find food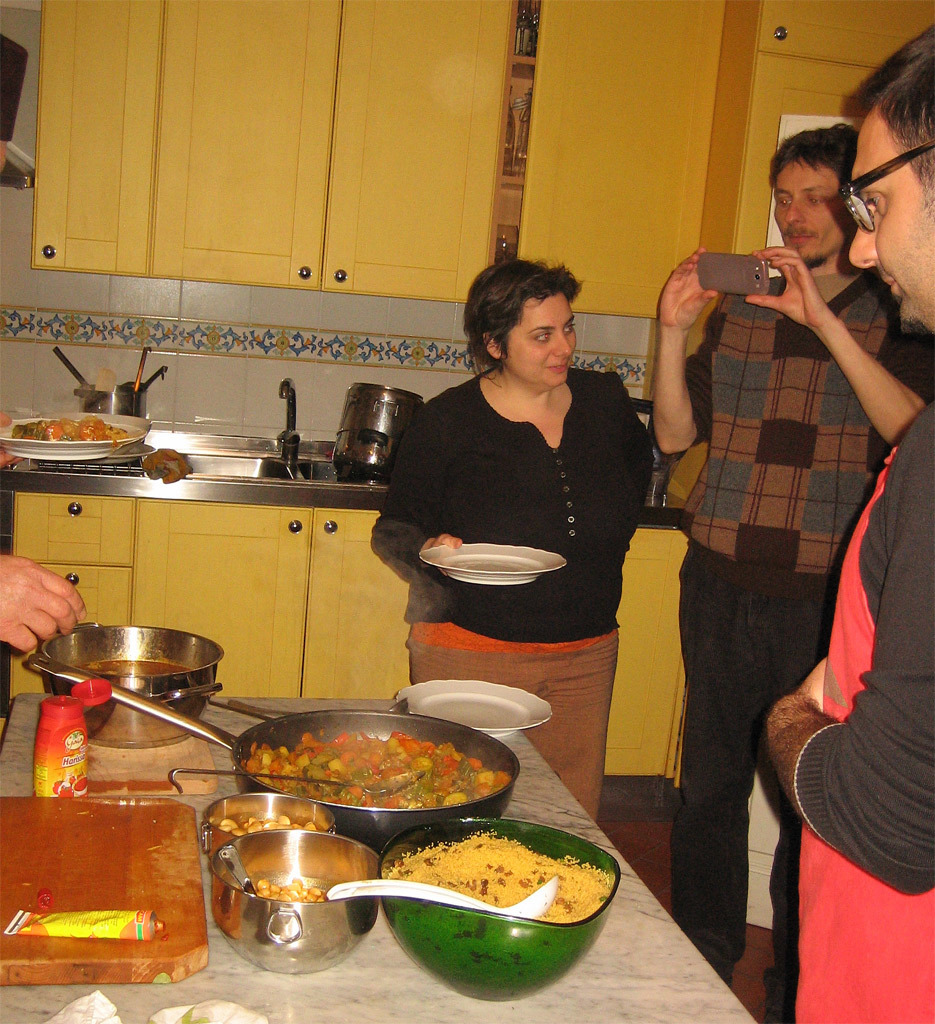
[left=389, top=824, right=609, bottom=922]
